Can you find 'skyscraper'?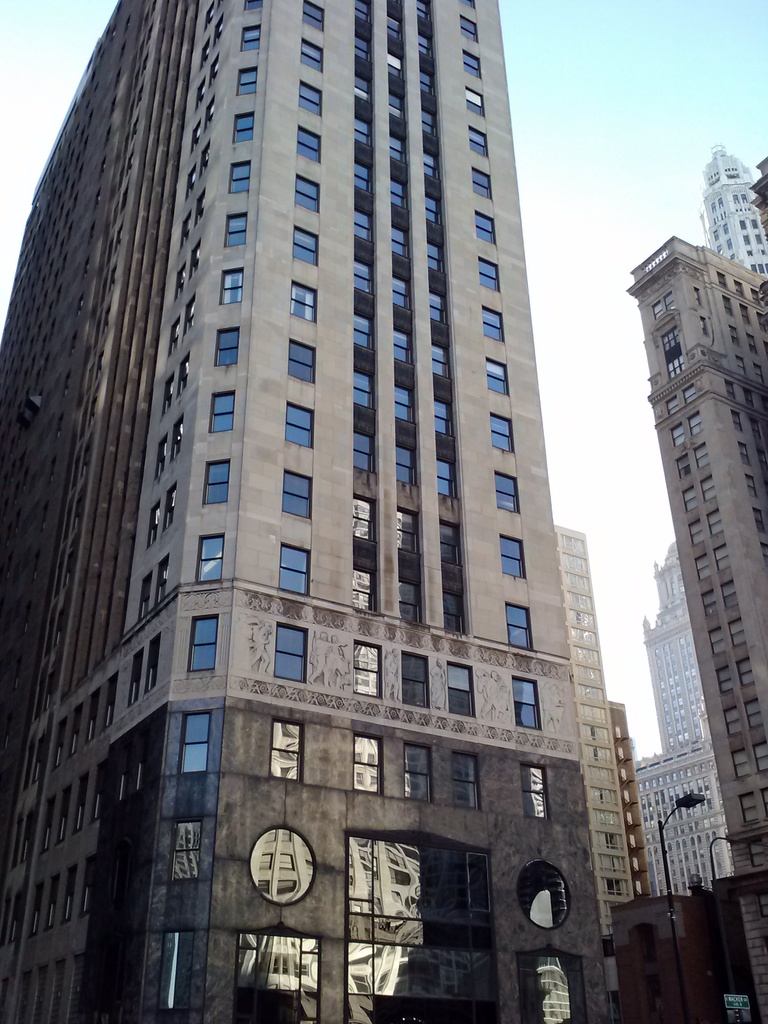
Yes, bounding box: Rect(696, 147, 767, 285).
